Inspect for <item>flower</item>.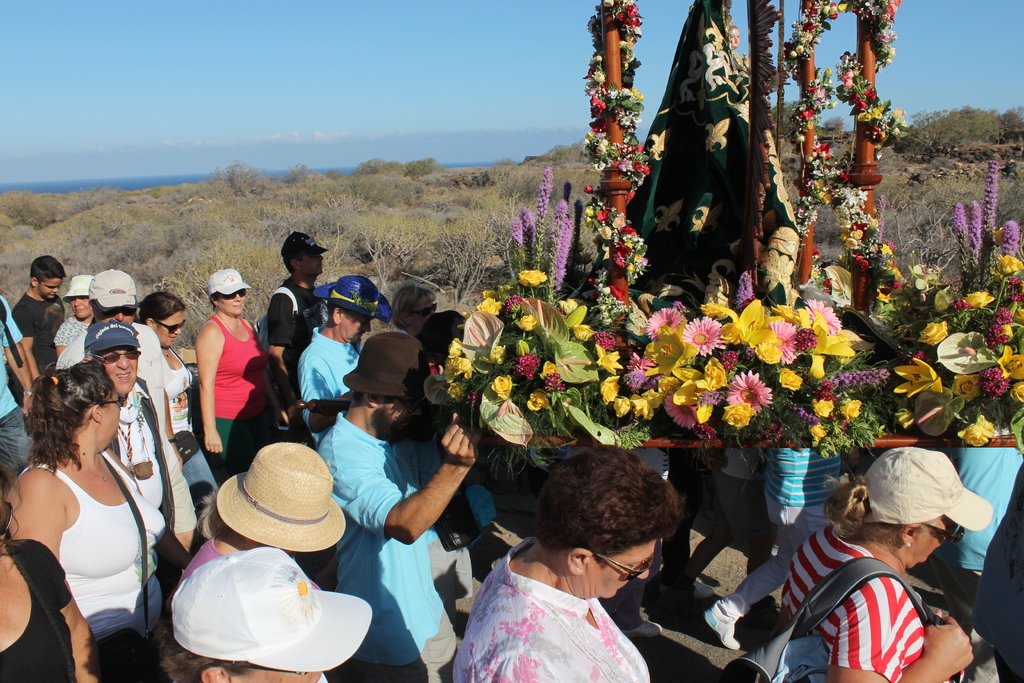
Inspection: [726,367,773,415].
